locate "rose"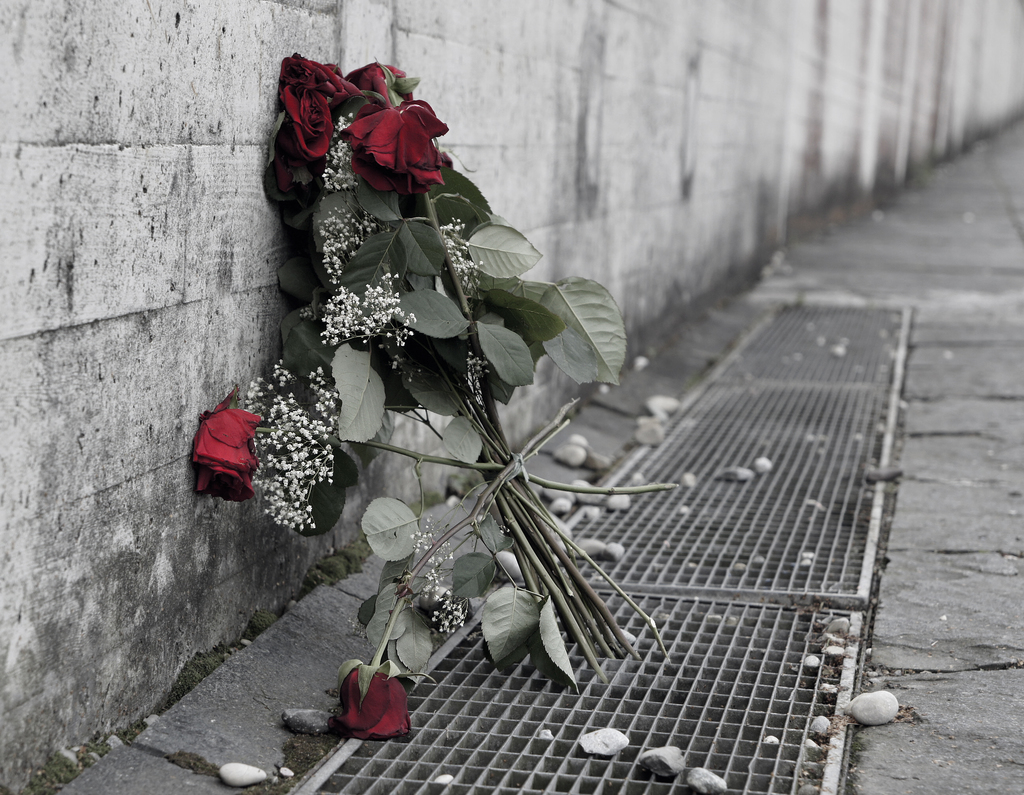
region(188, 405, 261, 505)
